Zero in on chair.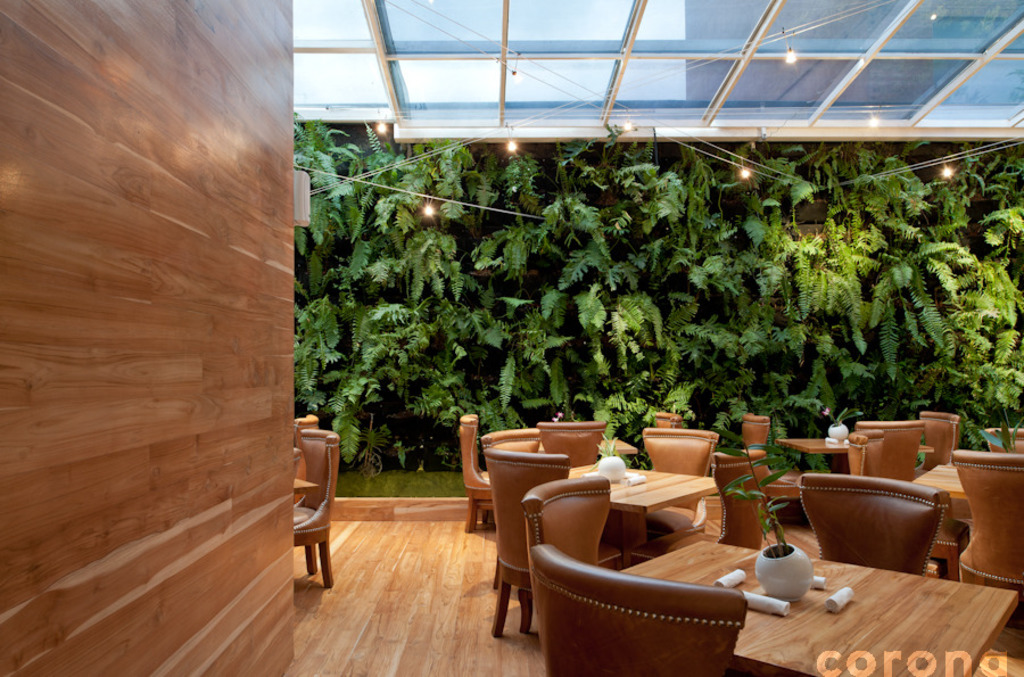
Zeroed in: detection(915, 407, 960, 470).
